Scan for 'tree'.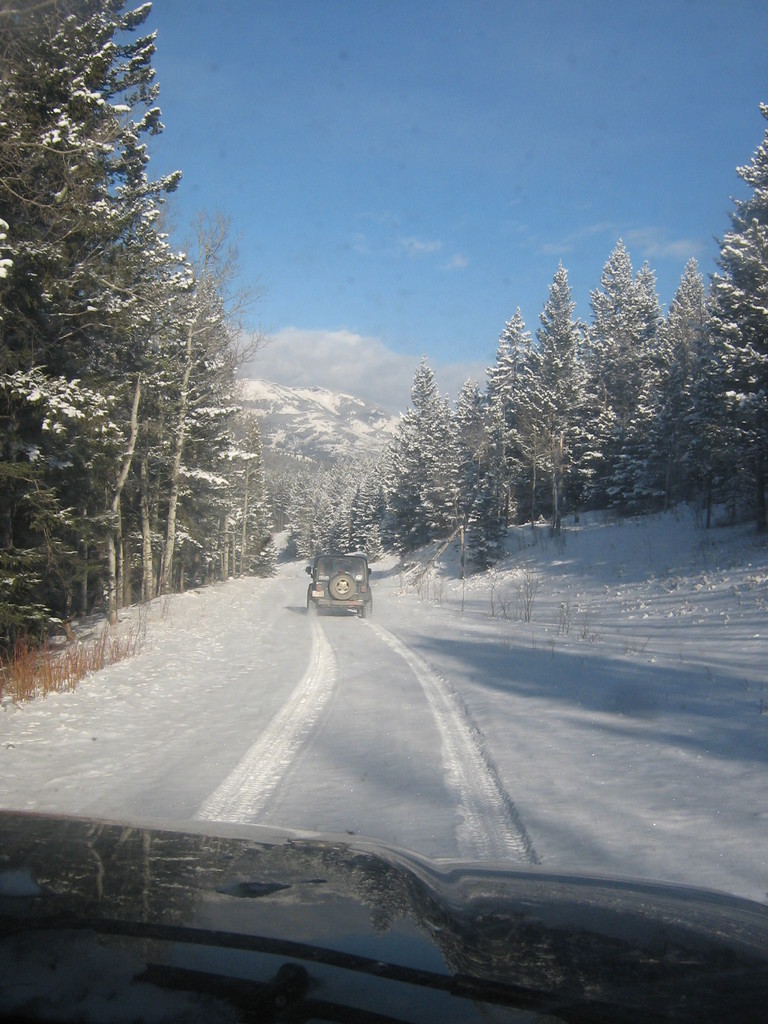
Scan result: 191/371/245/578.
